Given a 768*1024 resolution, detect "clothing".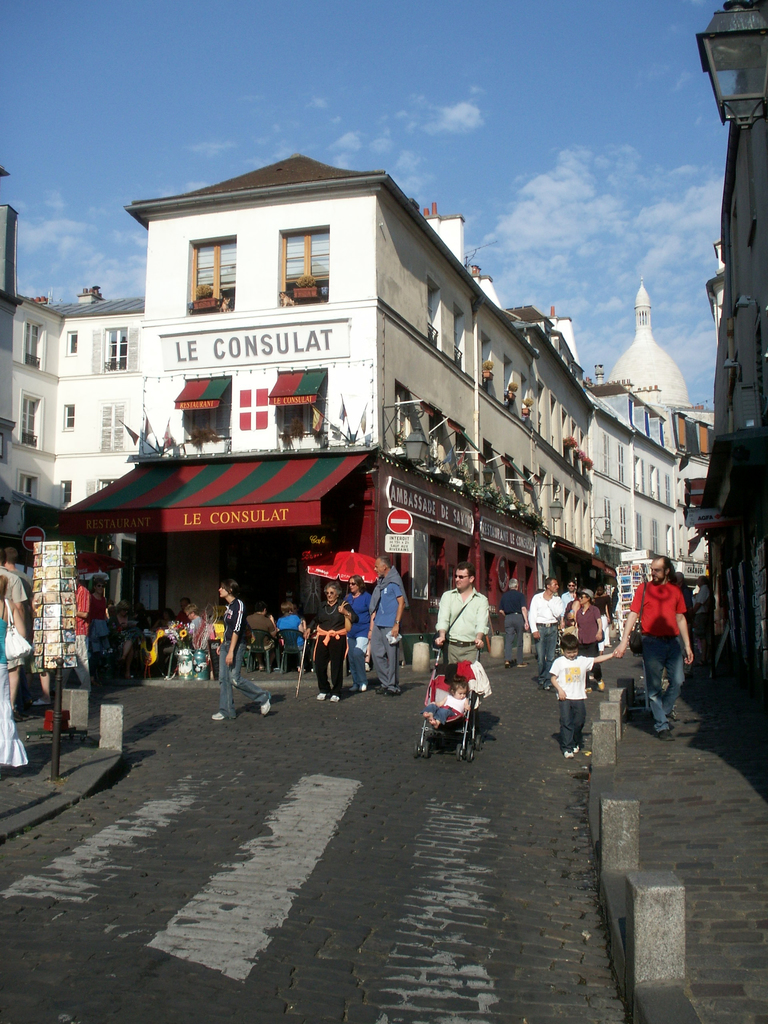
BBox(460, 655, 492, 702).
